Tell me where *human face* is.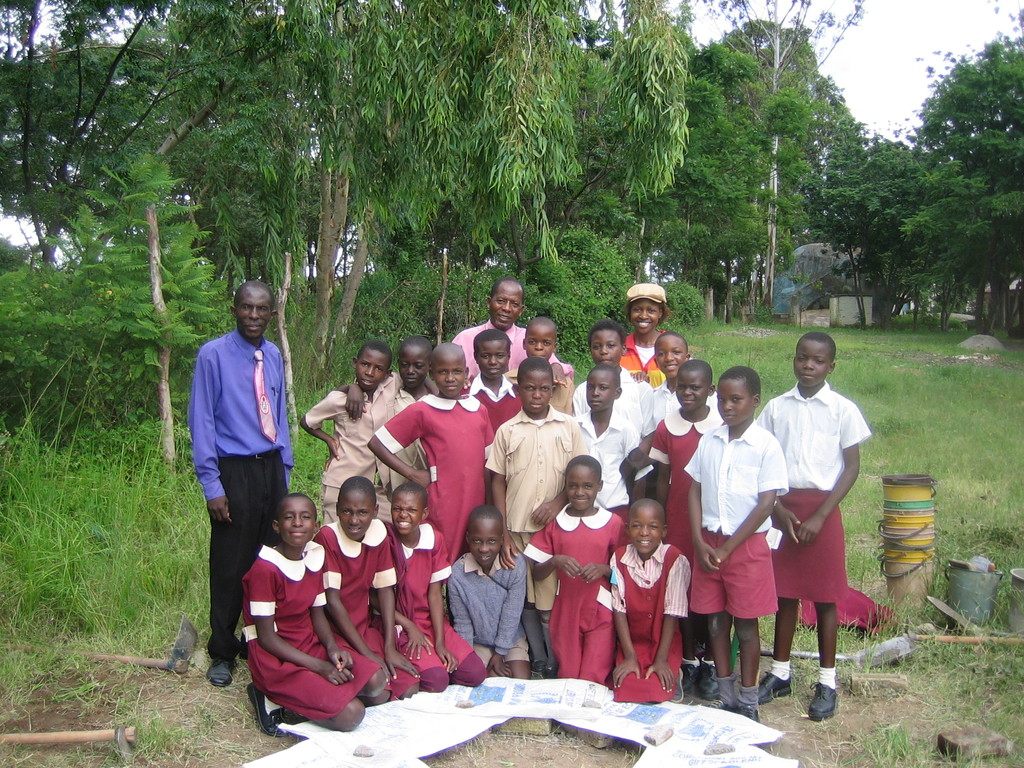
*human face* is at box=[678, 367, 709, 412].
